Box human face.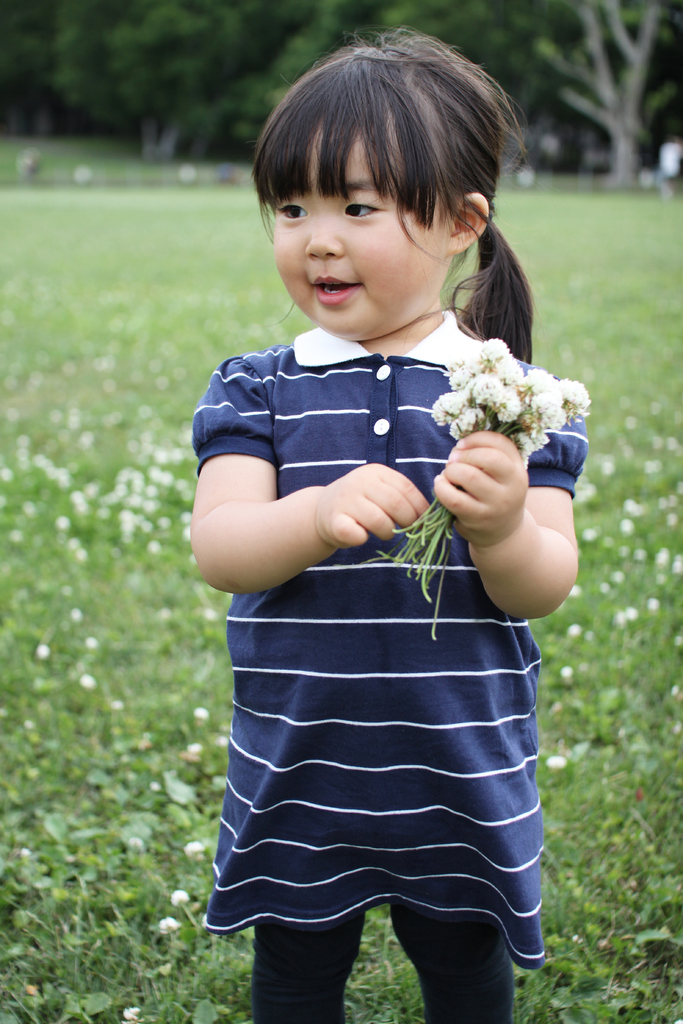
l=283, t=136, r=429, b=332.
